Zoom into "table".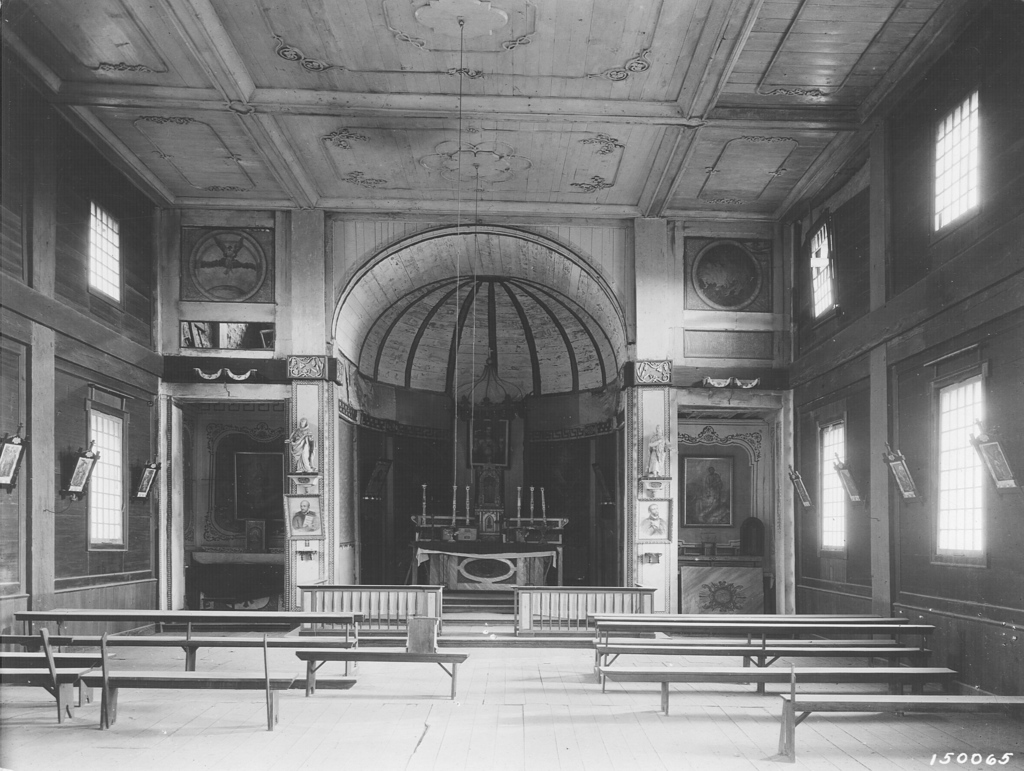
Zoom target: 415,535,559,592.
